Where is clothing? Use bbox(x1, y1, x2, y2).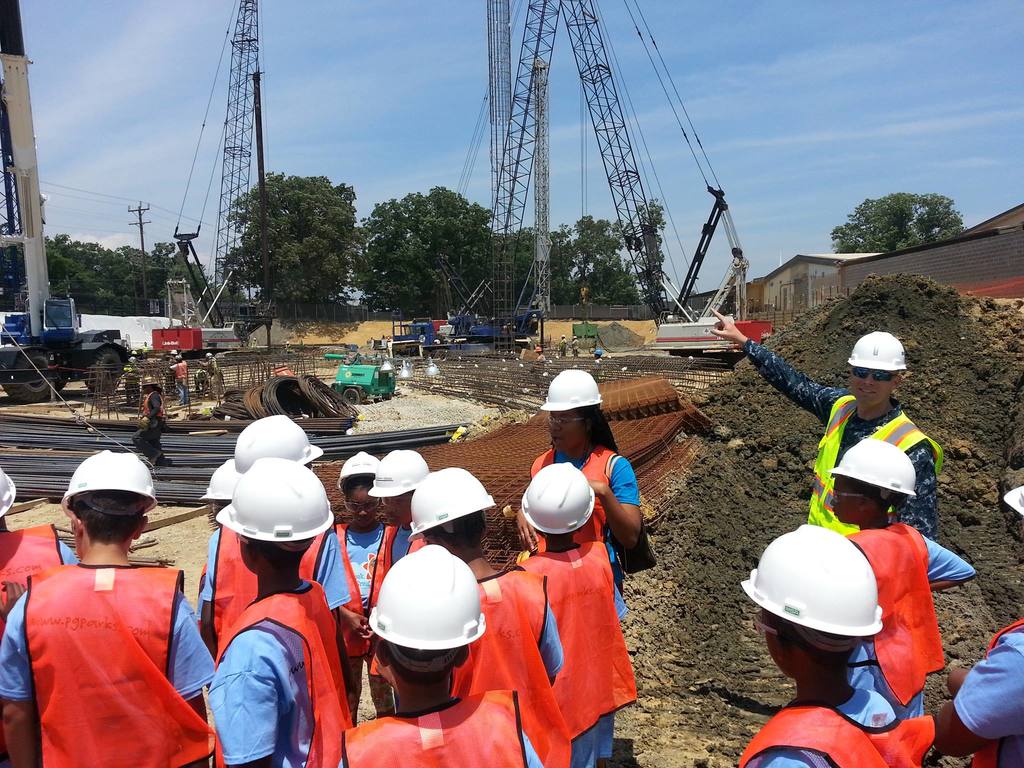
bbox(0, 525, 79, 640).
